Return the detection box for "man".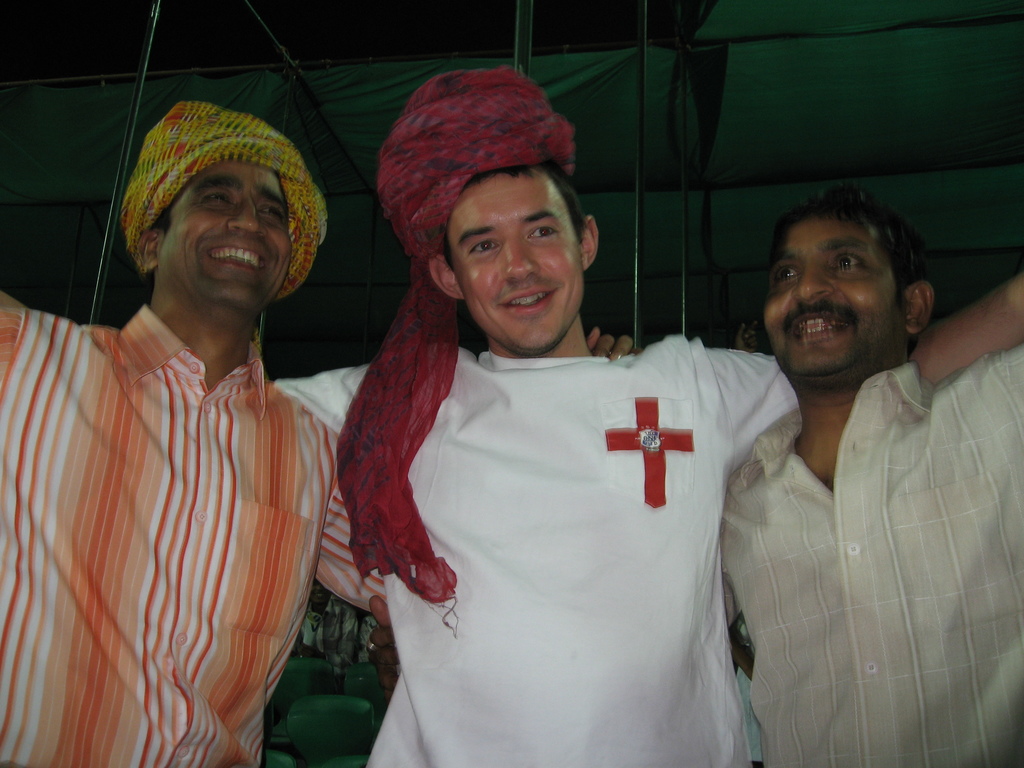
[268,65,1023,767].
